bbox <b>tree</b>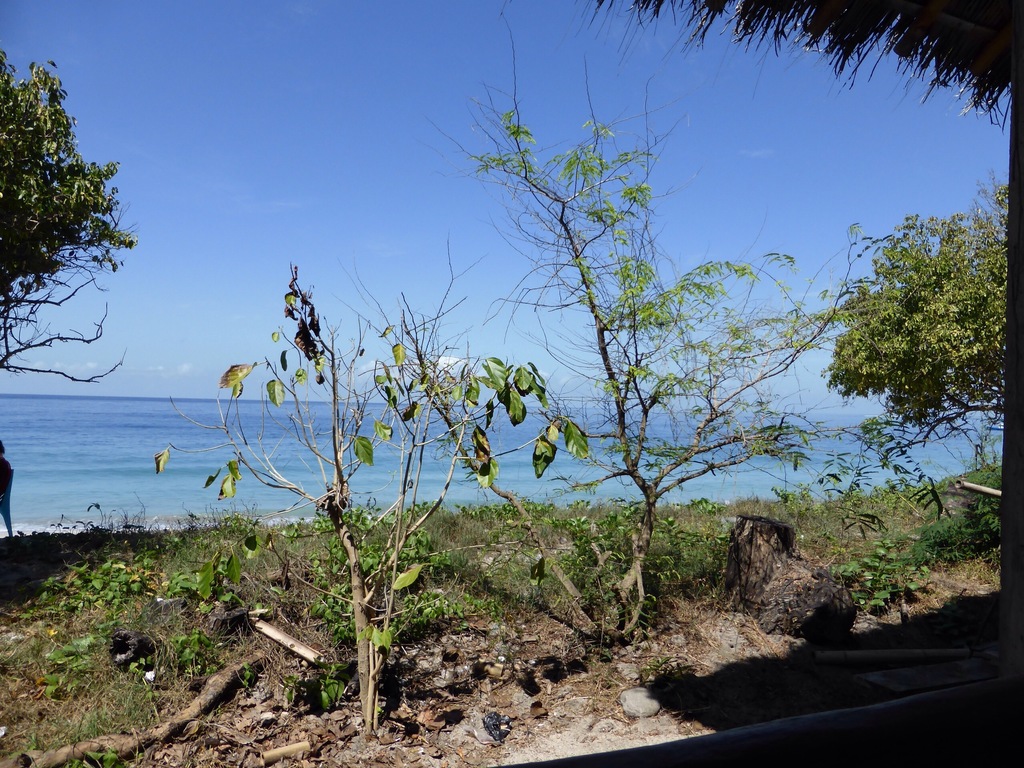
(586, 0, 1012, 135)
